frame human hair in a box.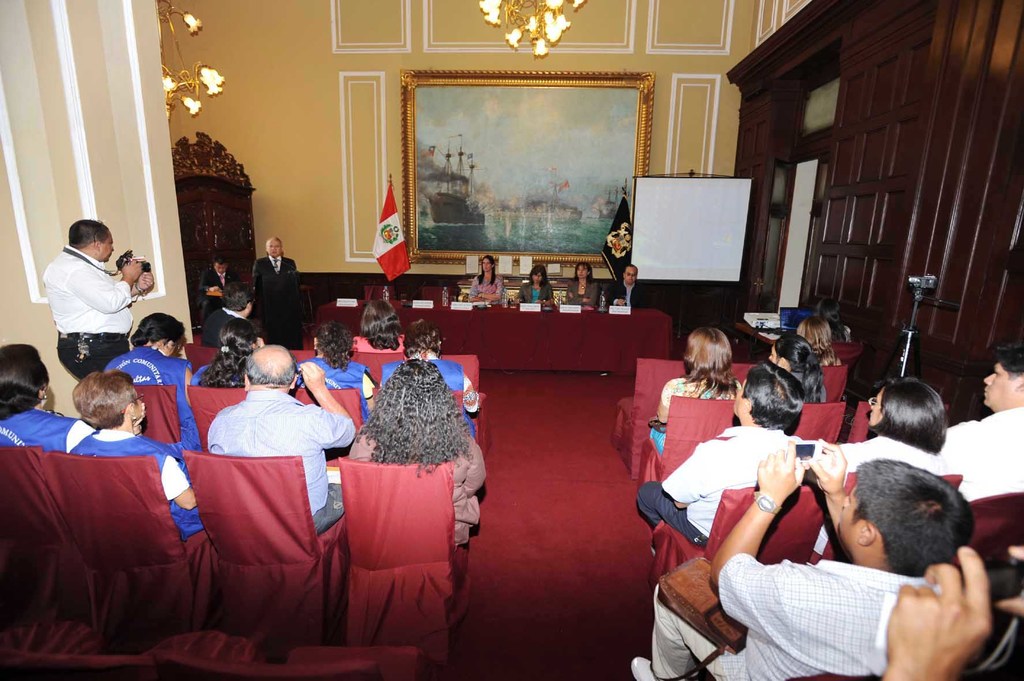
box=[405, 319, 445, 351].
